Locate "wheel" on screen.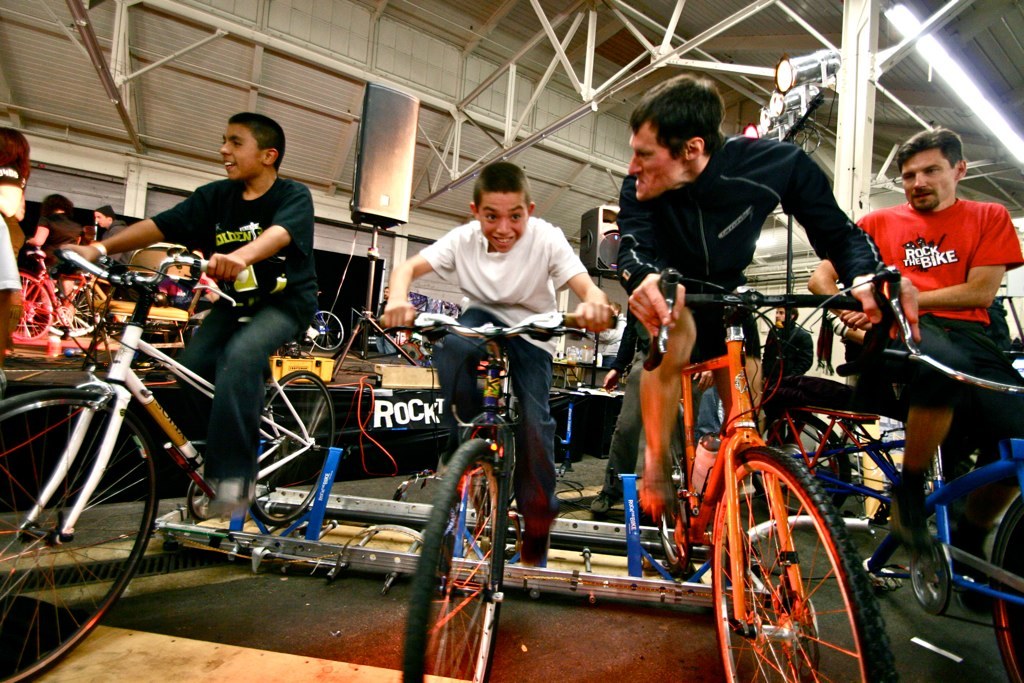
On screen at rect(655, 495, 695, 586).
